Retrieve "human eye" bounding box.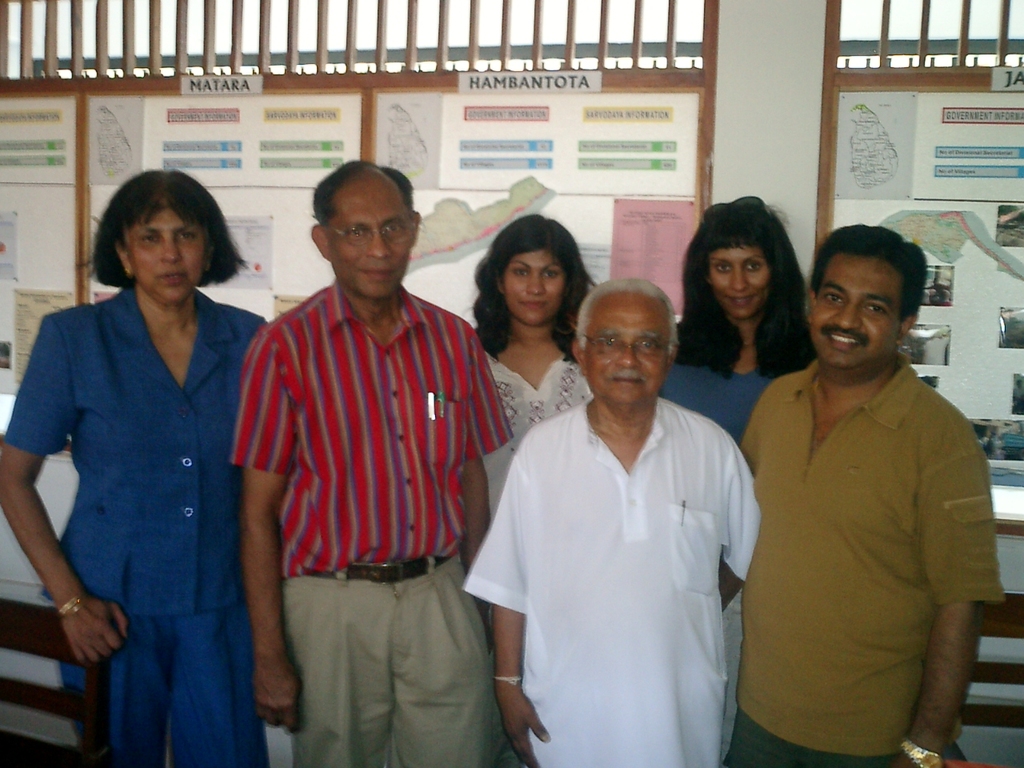
Bounding box: (820, 288, 844, 308).
